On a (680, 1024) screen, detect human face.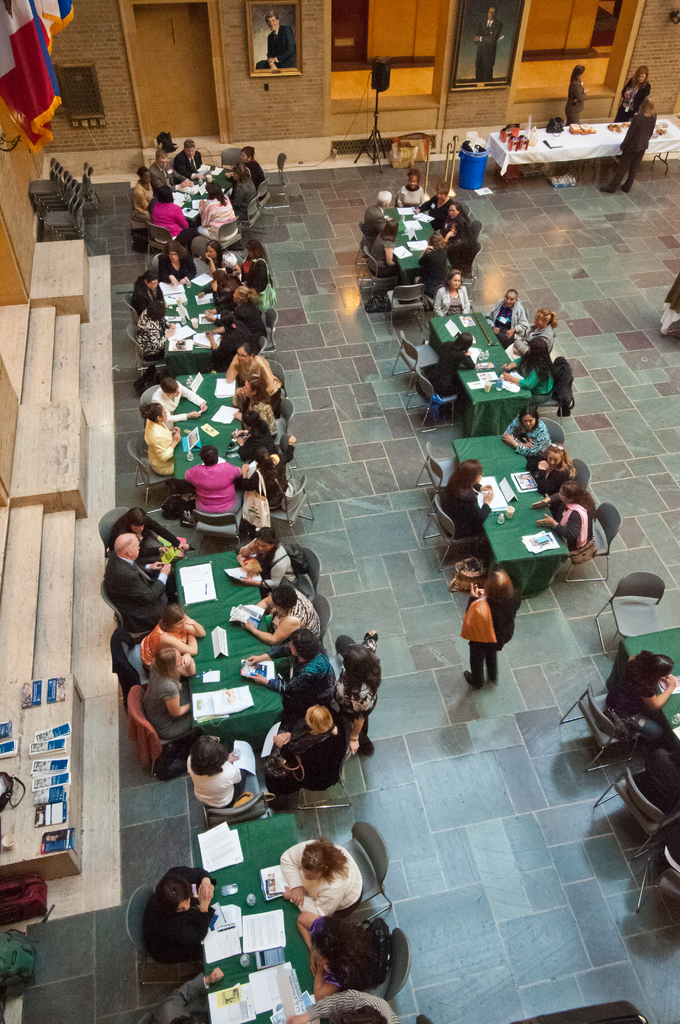
[left=474, top=473, right=482, bottom=481].
